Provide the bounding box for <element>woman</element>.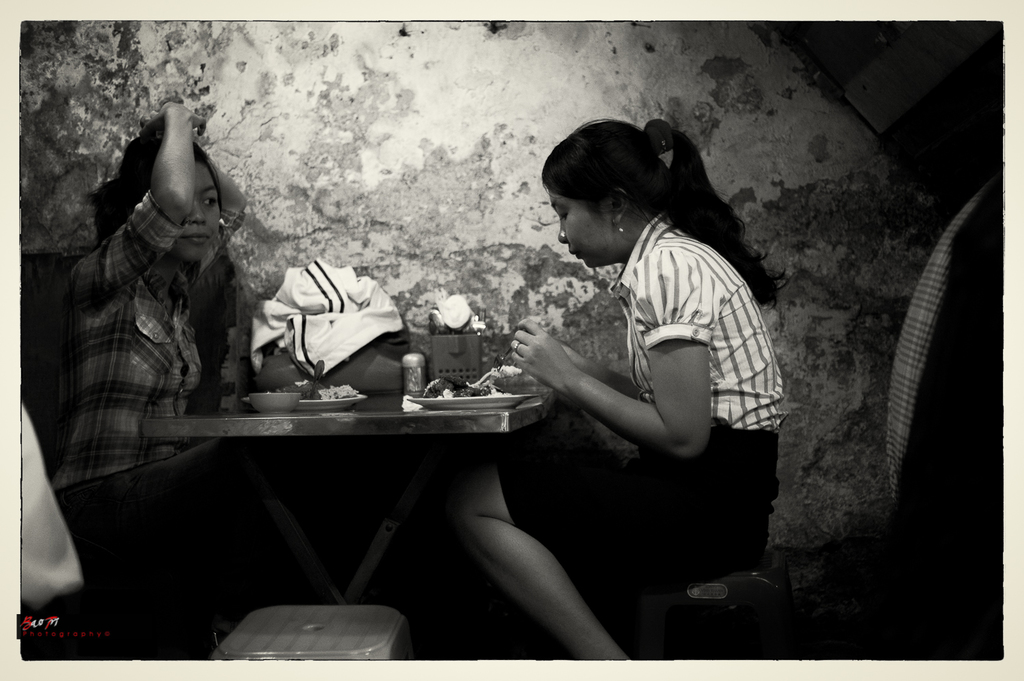
<bbox>458, 111, 791, 661</bbox>.
